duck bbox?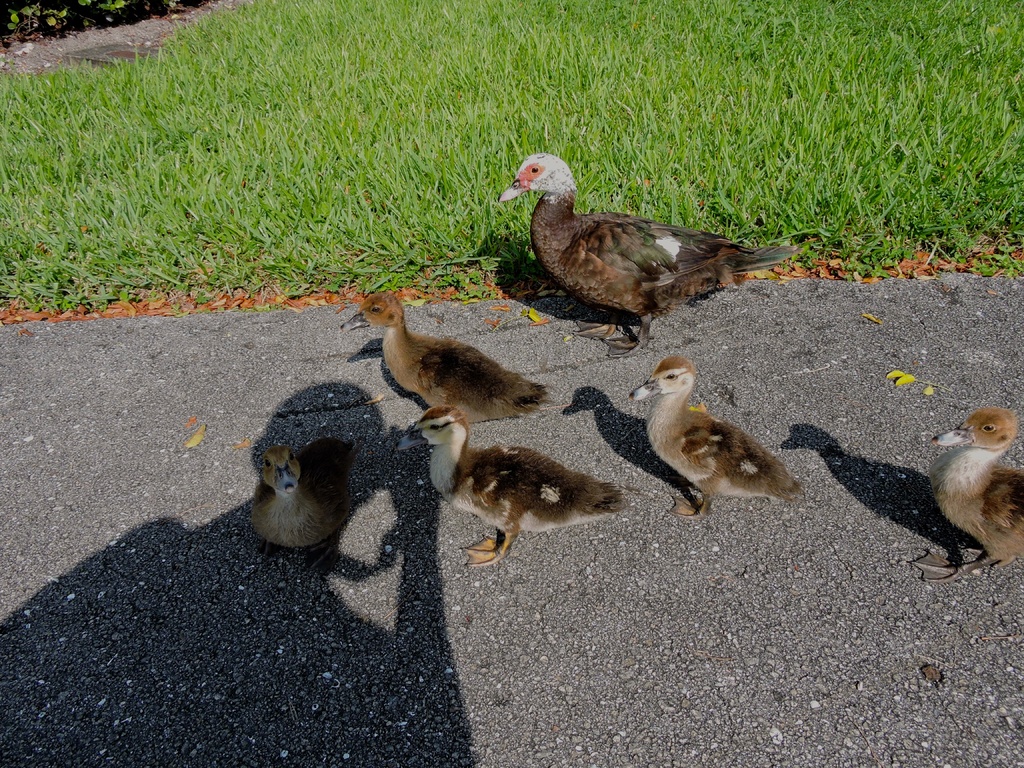
rect(620, 349, 797, 527)
